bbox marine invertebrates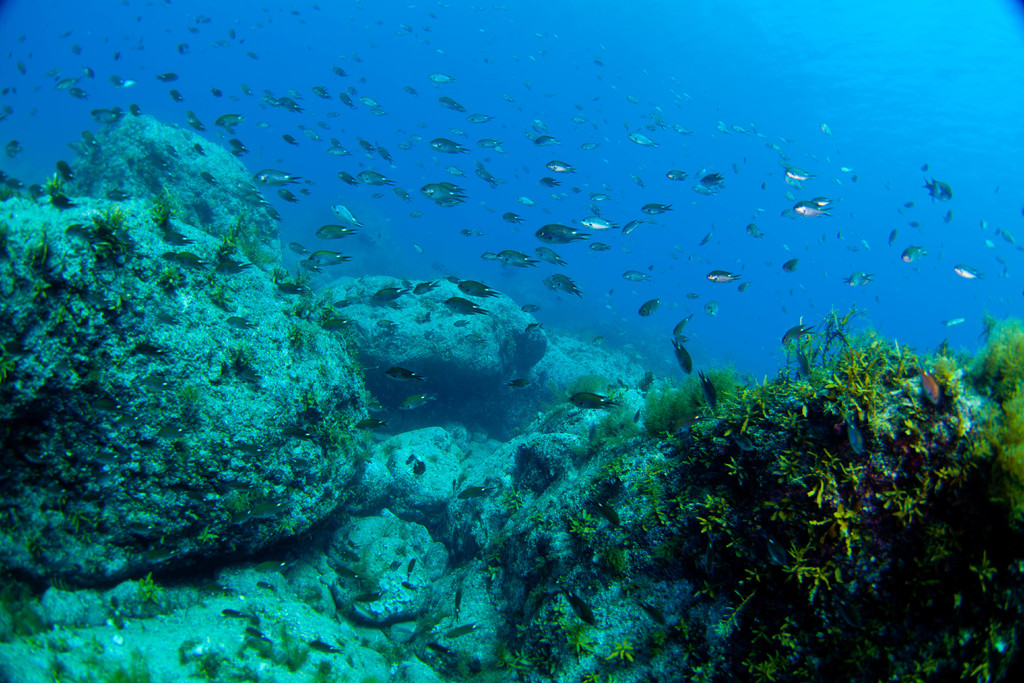
[973, 377, 1023, 488]
